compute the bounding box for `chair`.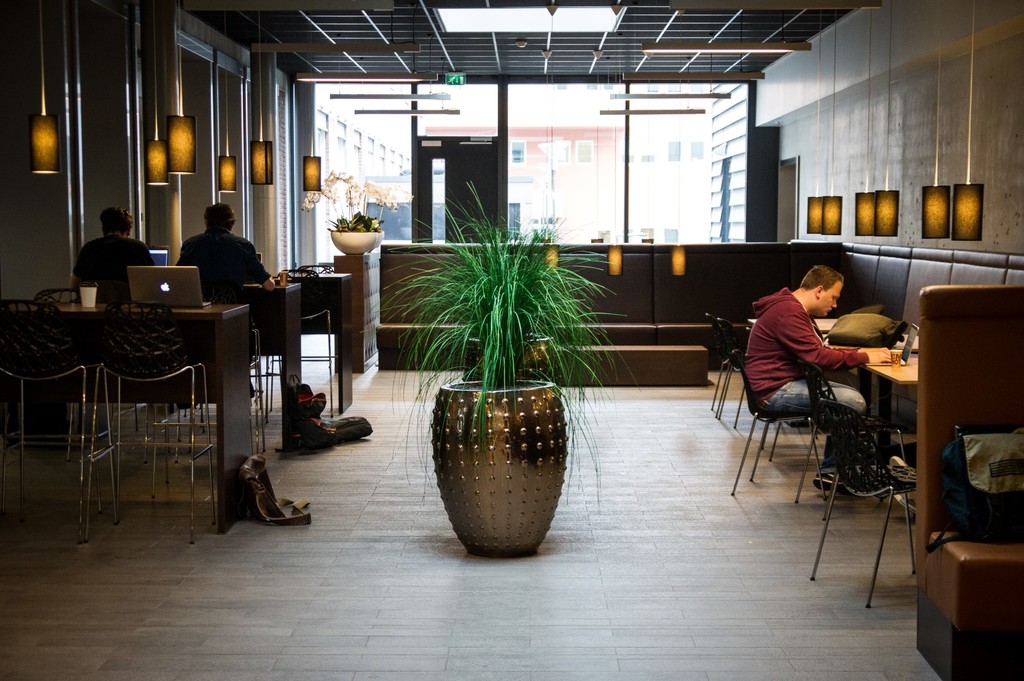
detection(803, 398, 924, 607).
